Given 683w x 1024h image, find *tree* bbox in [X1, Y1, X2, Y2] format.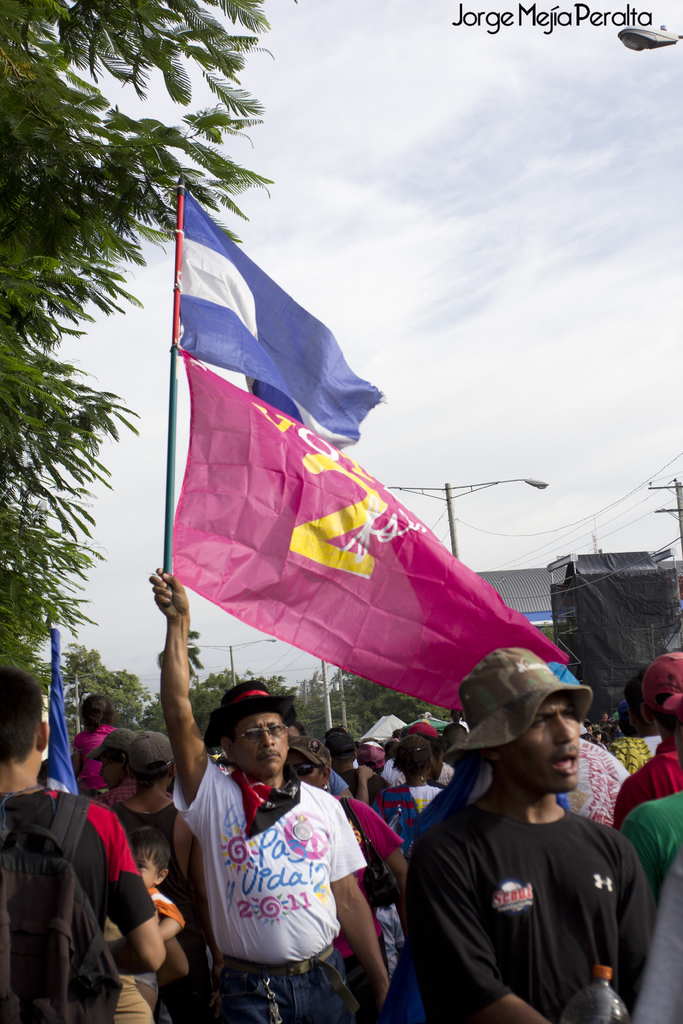
[0, 139, 151, 782].
